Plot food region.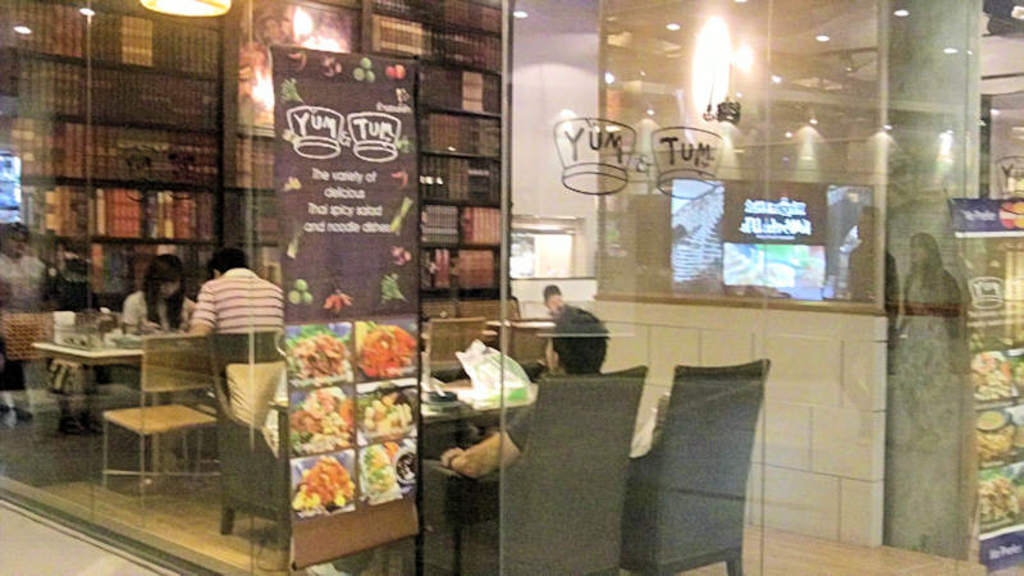
Plotted at rect(968, 352, 1011, 408).
